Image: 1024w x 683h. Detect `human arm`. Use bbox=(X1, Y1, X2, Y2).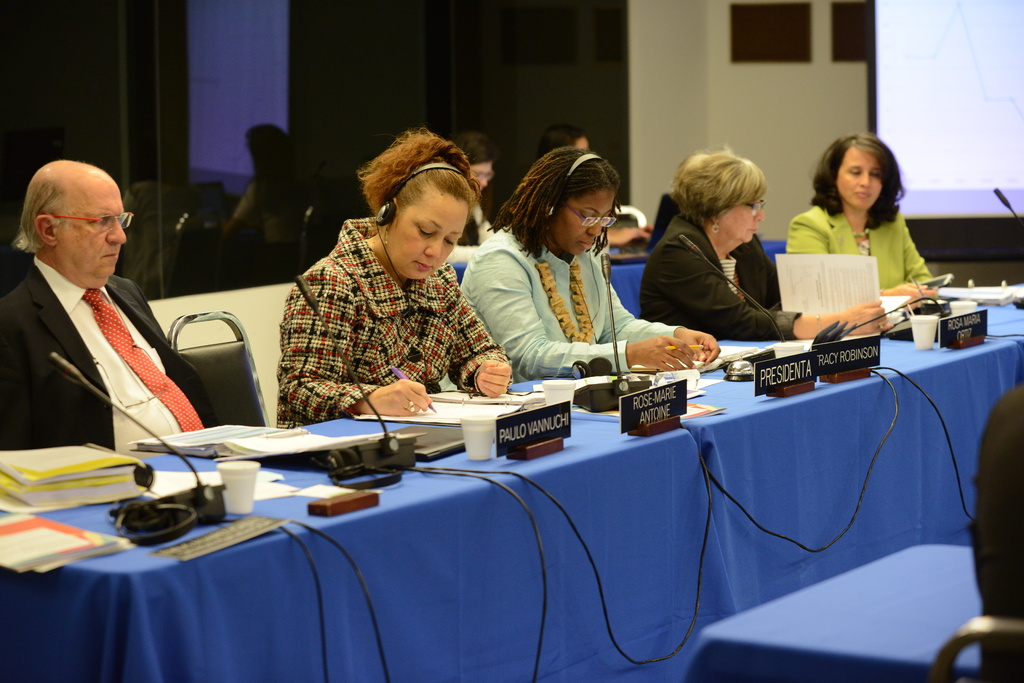
bbox=(285, 269, 432, 420).
